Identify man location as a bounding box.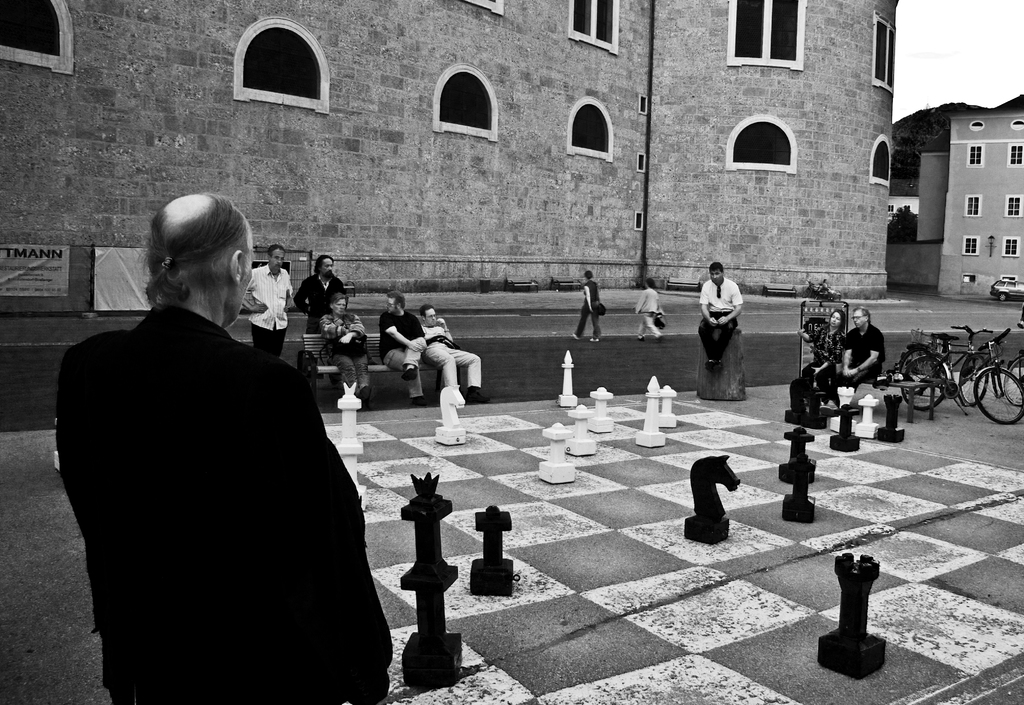
<bbox>292, 256, 342, 337</bbox>.
